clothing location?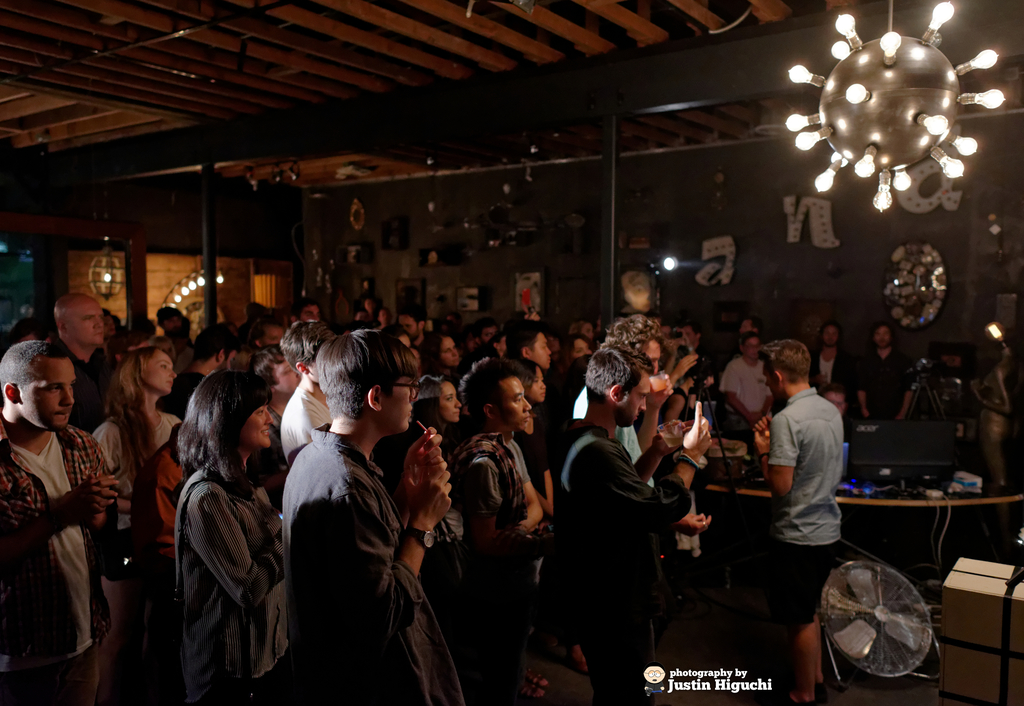
(548, 419, 696, 689)
